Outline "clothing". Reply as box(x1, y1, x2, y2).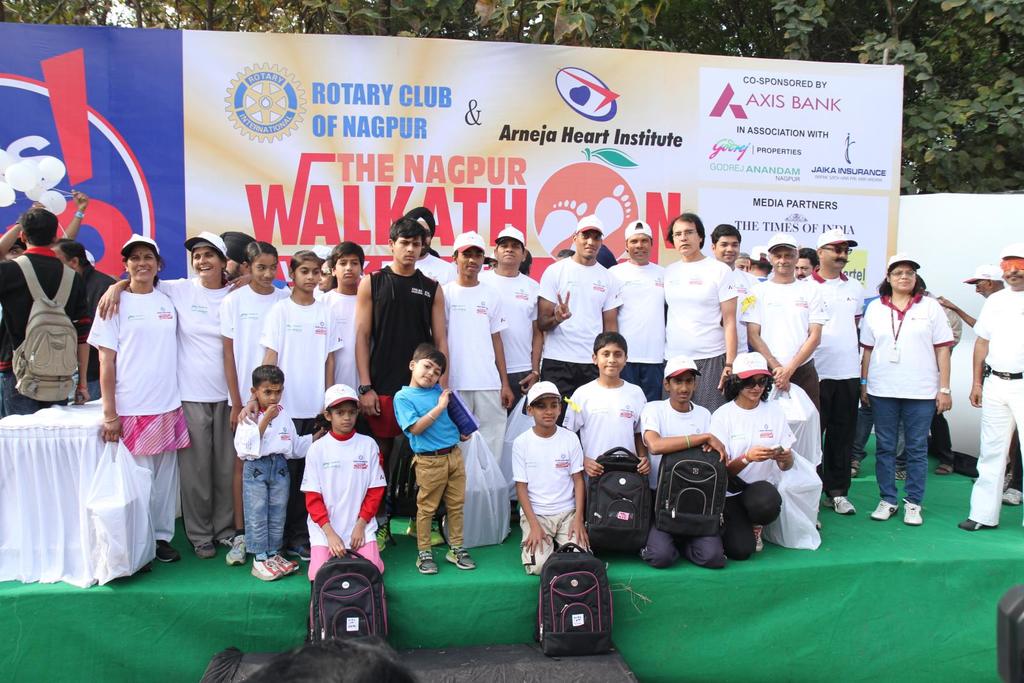
box(736, 280, 826, 410).
